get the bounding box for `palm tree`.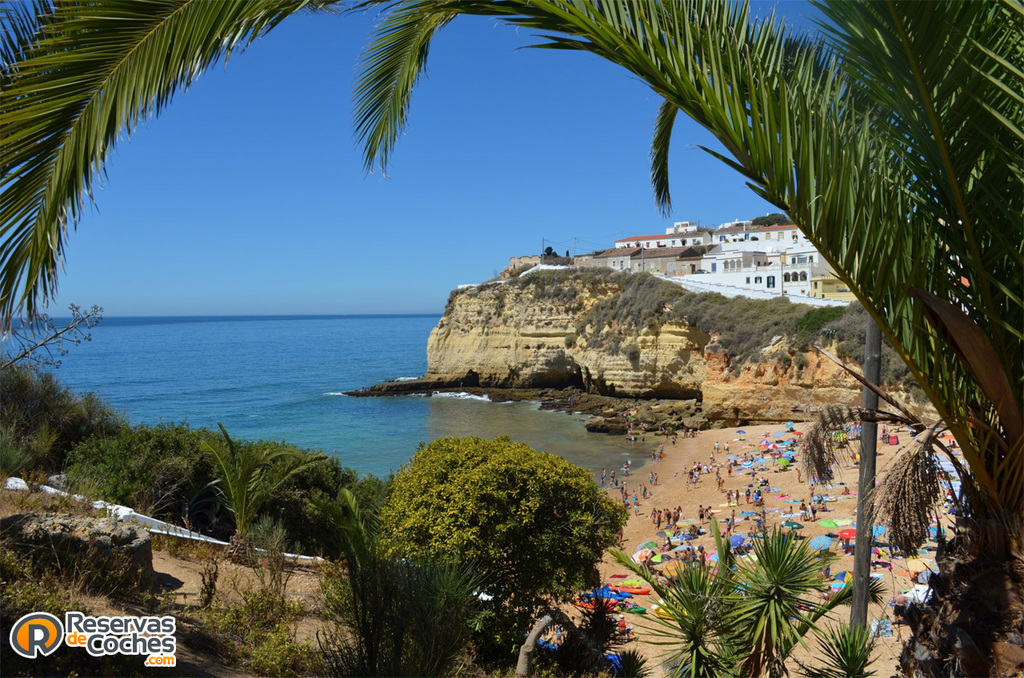
box=[200, 418, 336, 568].
